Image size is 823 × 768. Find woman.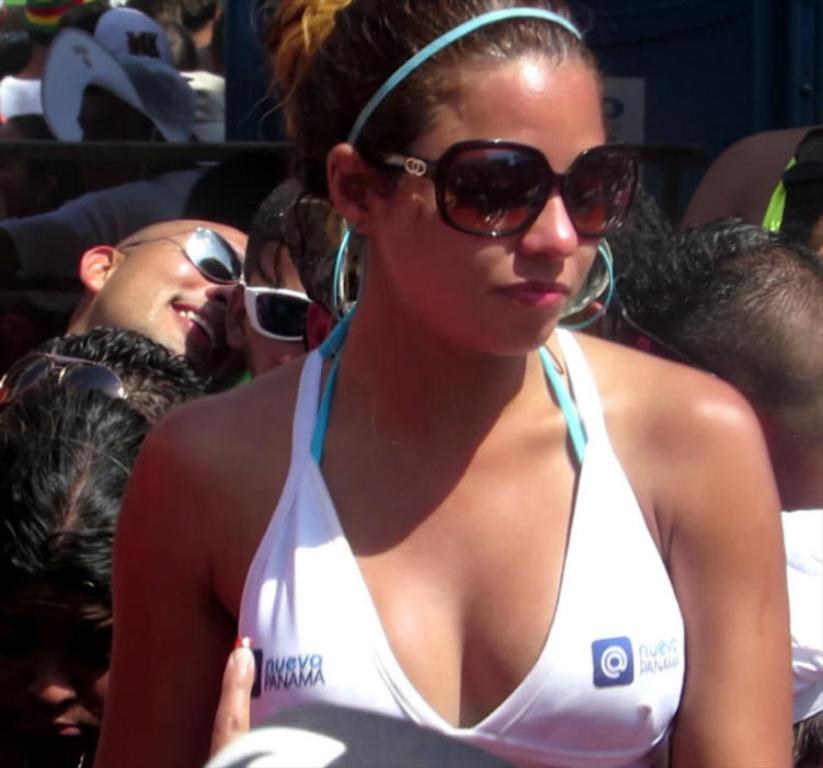
[104, 2, 792, 745].
